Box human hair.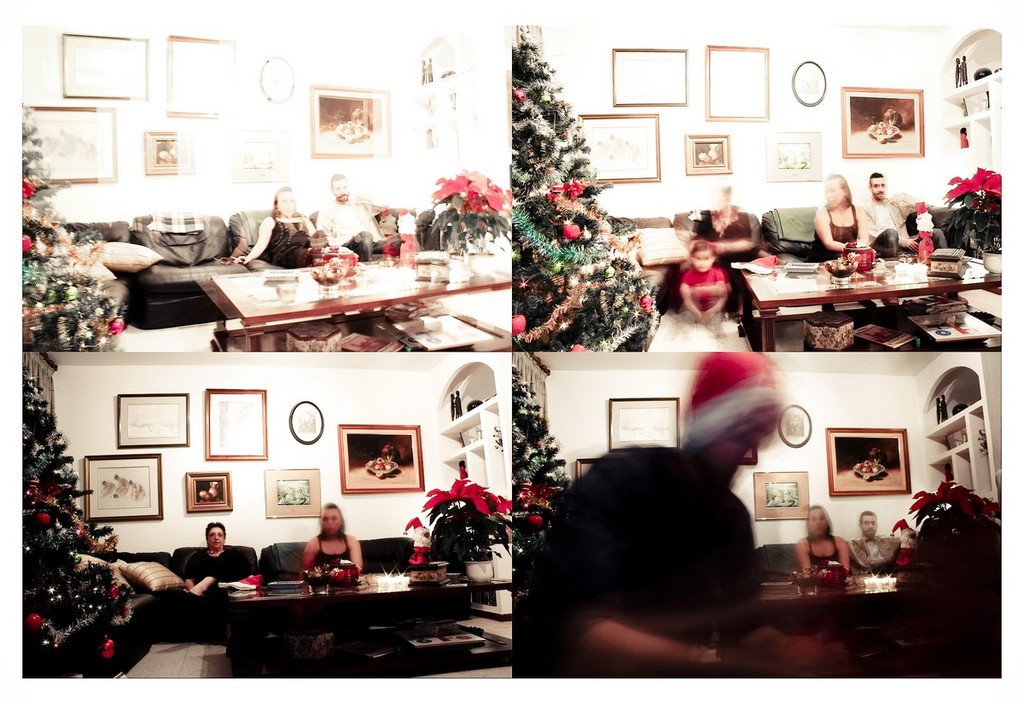
bbox=(870, 168, 887, 189).
